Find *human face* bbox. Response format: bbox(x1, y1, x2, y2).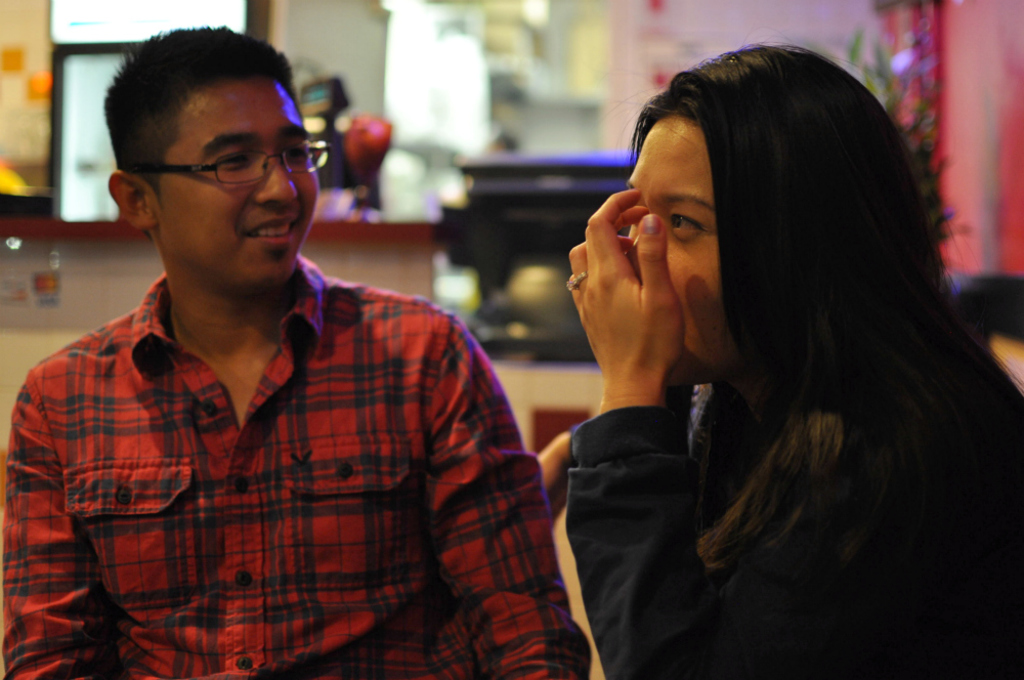
bbox(616, 119, 745, 385).
